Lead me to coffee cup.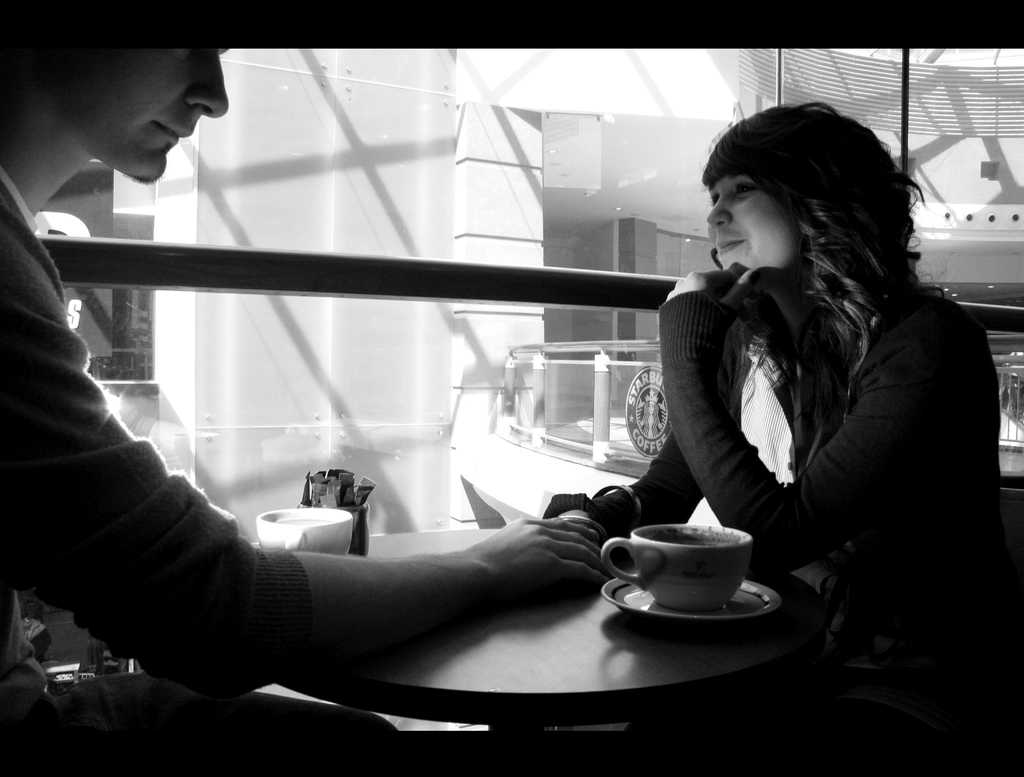
Lead to x1=598, y1=520, x2=755, y2=615.
